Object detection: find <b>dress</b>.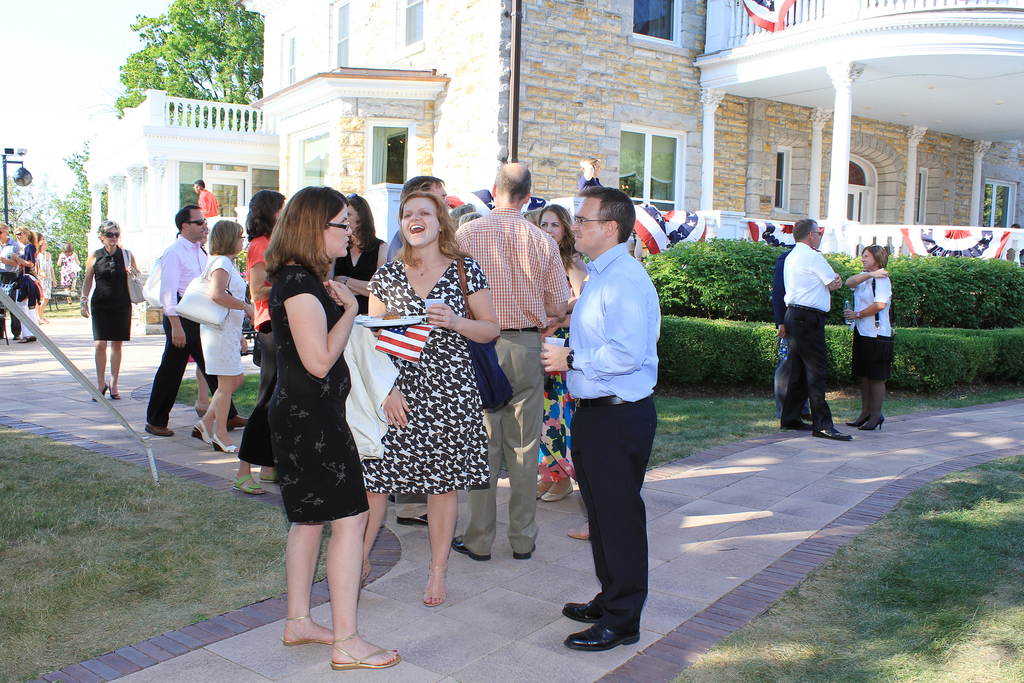
<box>541,267,575,483</box>.
